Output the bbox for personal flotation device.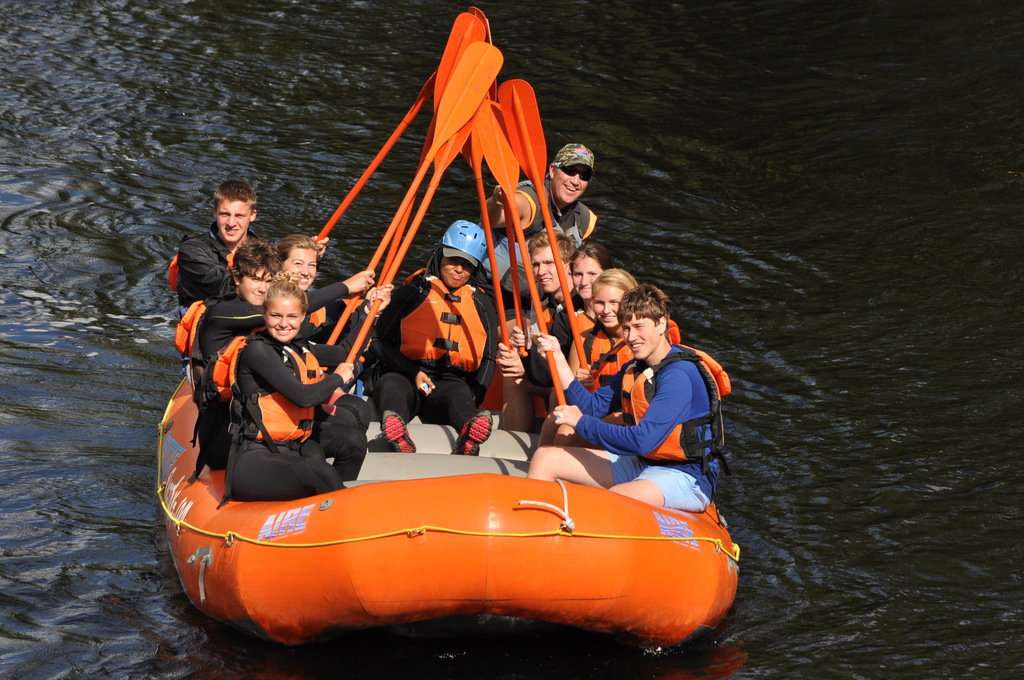
(x1=168, y1=299, x2=236, y2=357).
